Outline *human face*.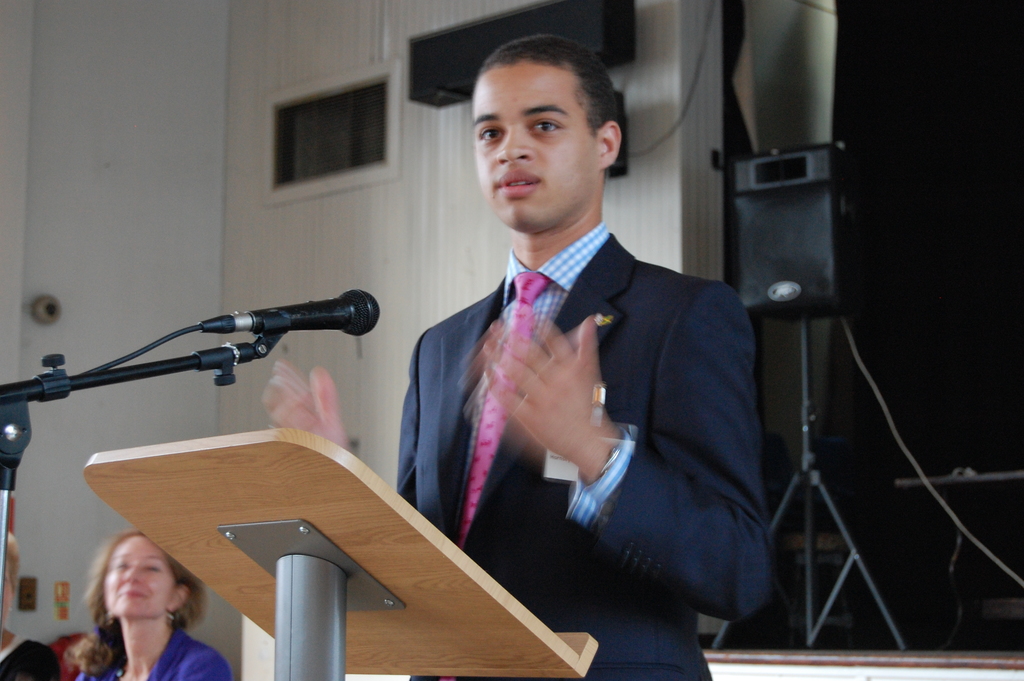
Outline: [x1=472, y1=62, x2=601, y2=233].
